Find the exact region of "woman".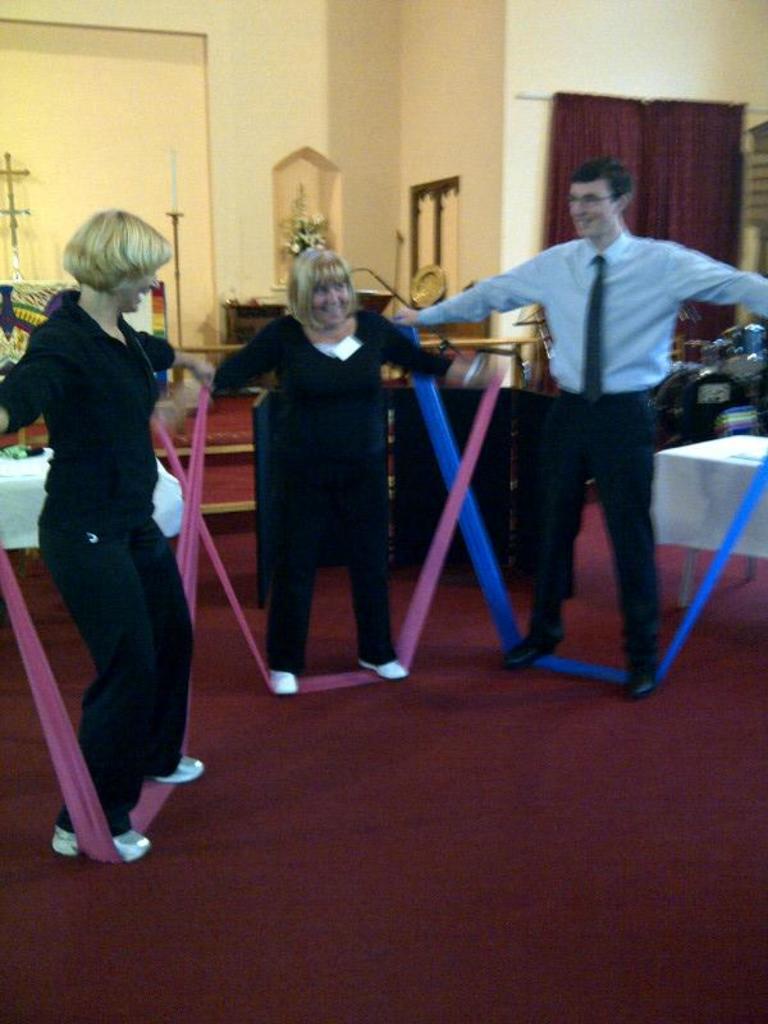
Exact region: BBox(14, 191, 216, 854).
